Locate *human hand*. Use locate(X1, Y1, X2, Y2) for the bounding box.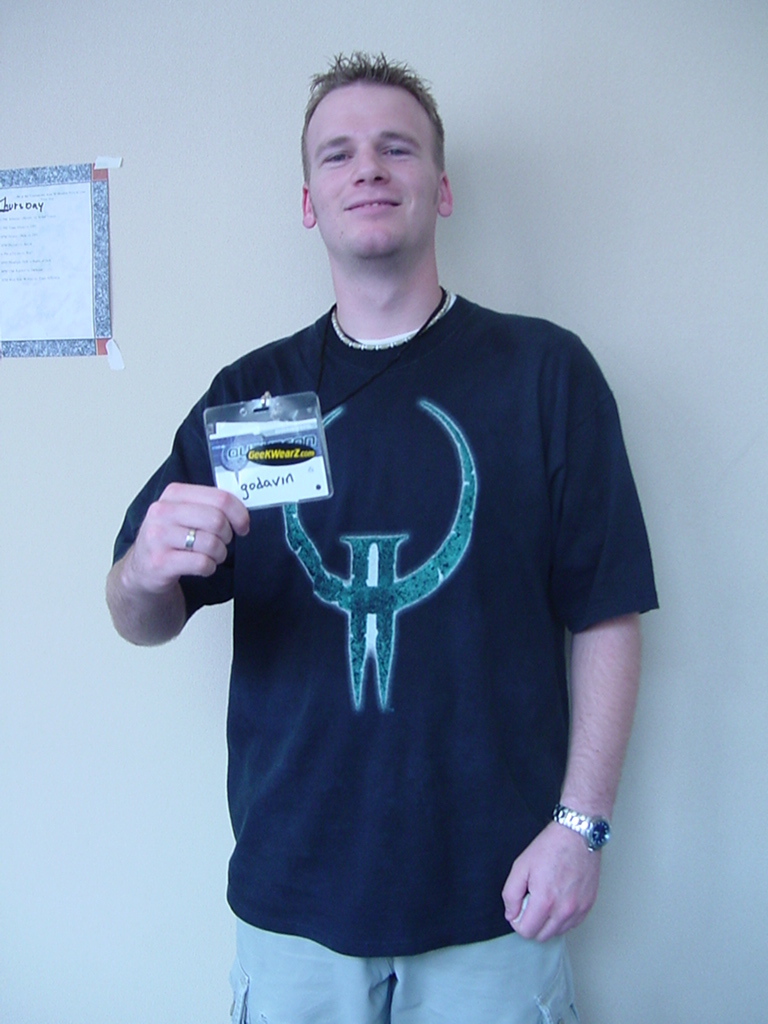
locate(123, 460, 261, 637).
